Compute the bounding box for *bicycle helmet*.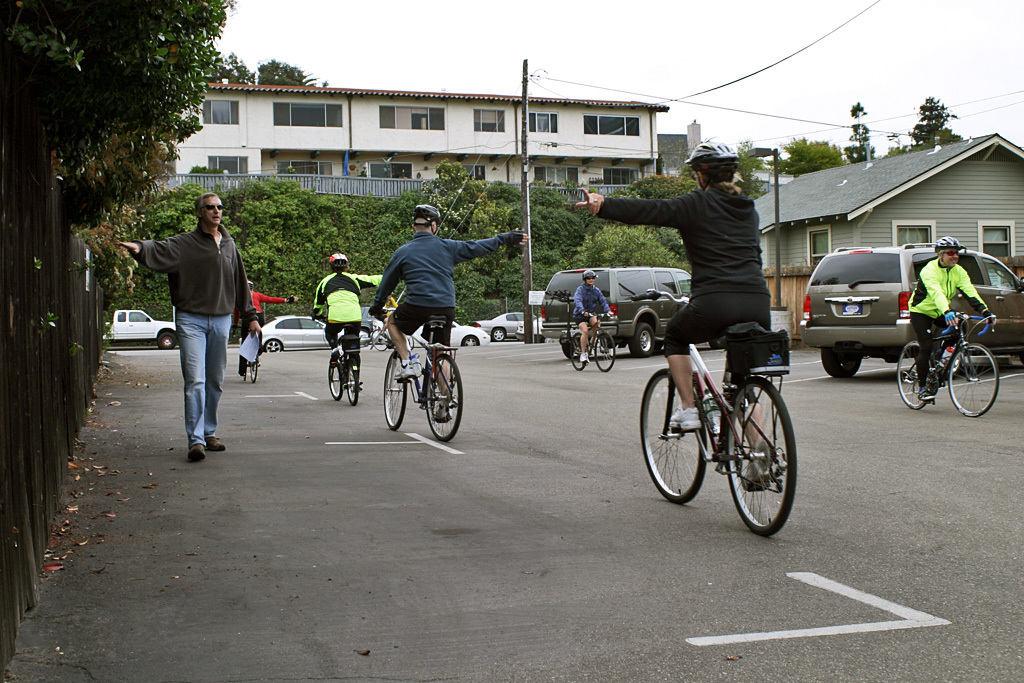
bbox=(934, 235, 960, 250).
